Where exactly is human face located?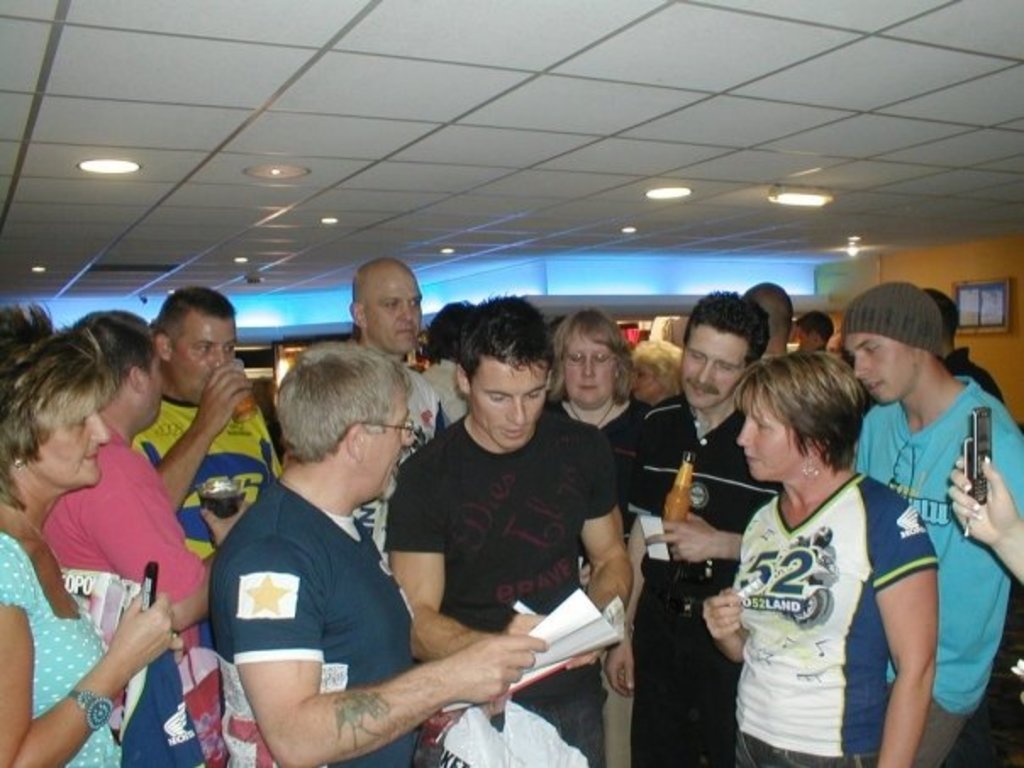
Its bounding box is bbox(32, 412, 107, 487).
